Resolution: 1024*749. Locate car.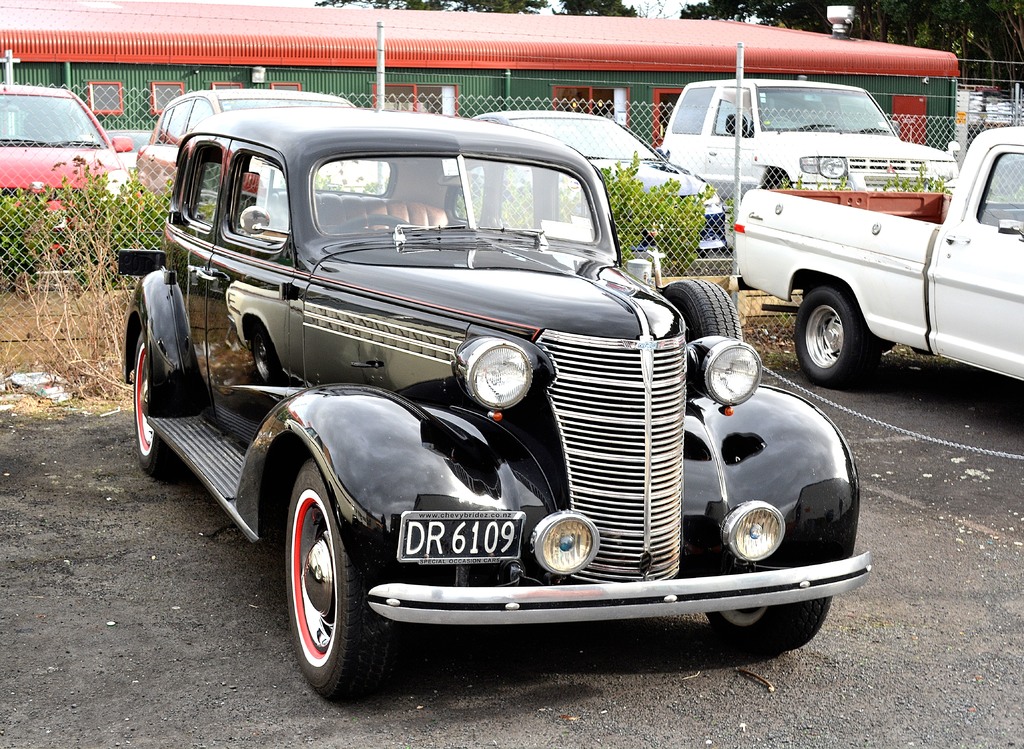
647 73 964 298.
